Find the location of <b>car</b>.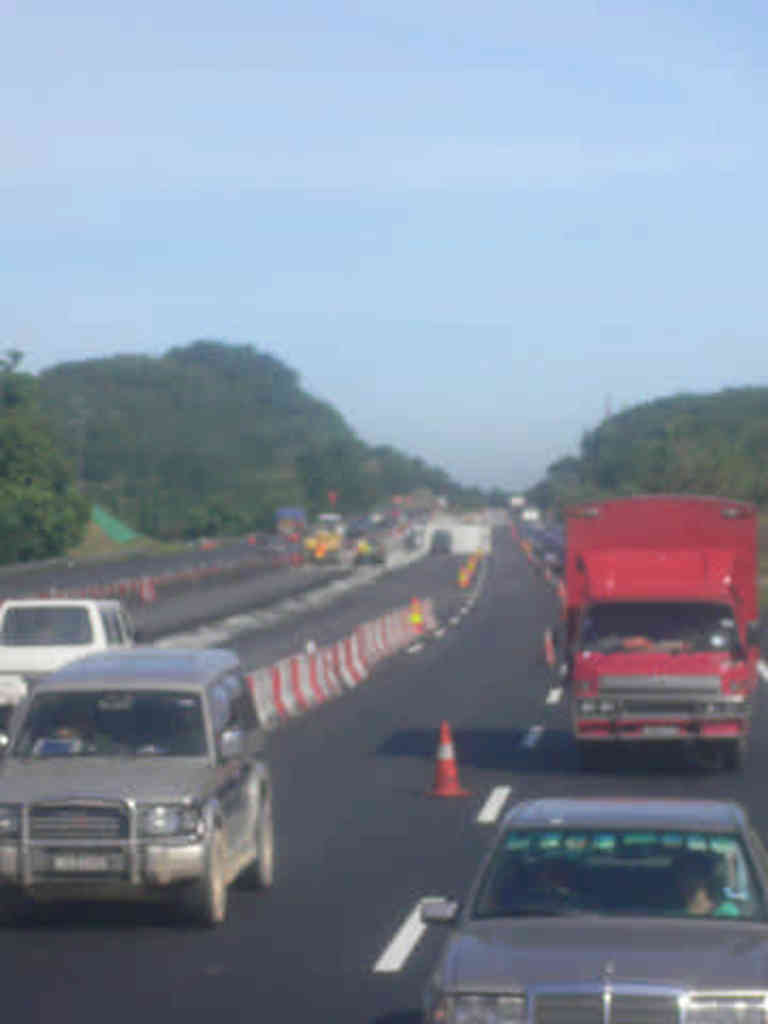
Location: box(0, 644, 275, 922).
